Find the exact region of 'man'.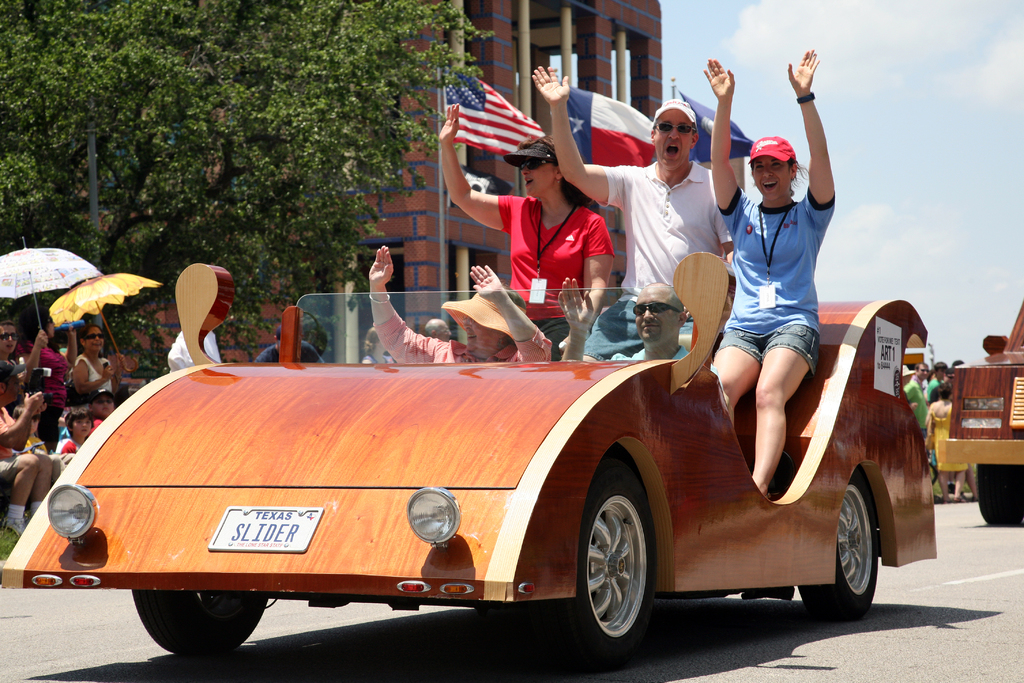
Exact region: (x1=943, y1=364, x2=987, y2=504).
